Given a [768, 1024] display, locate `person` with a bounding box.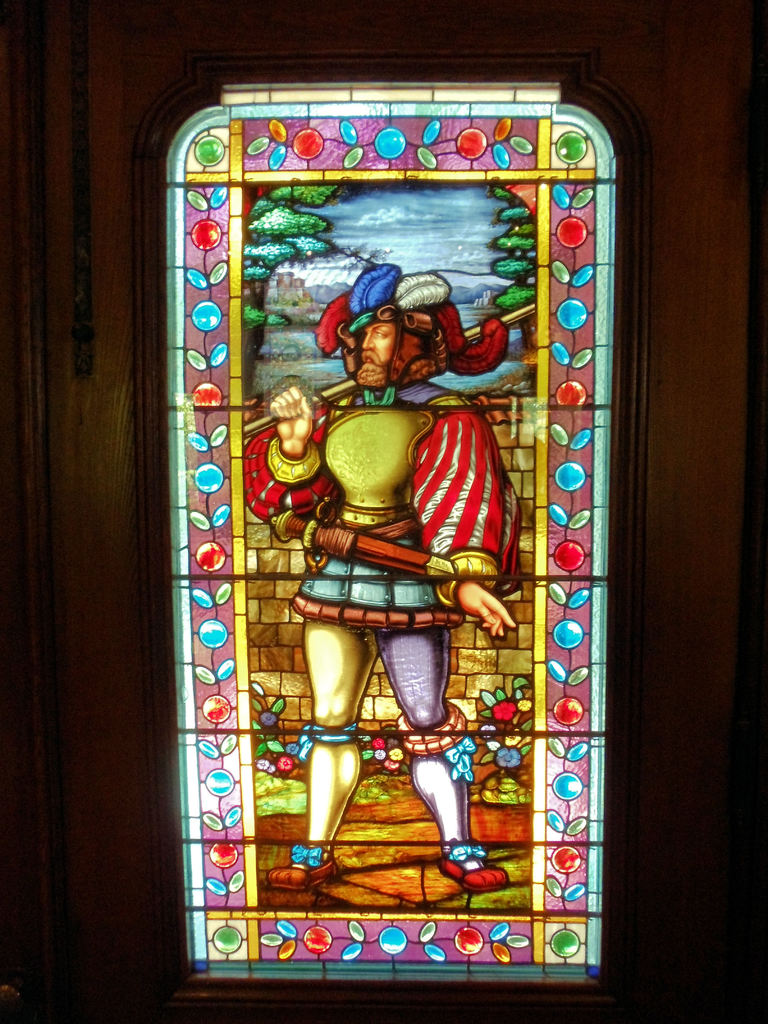
Located: bbox=(254, 290, 519, 918).
